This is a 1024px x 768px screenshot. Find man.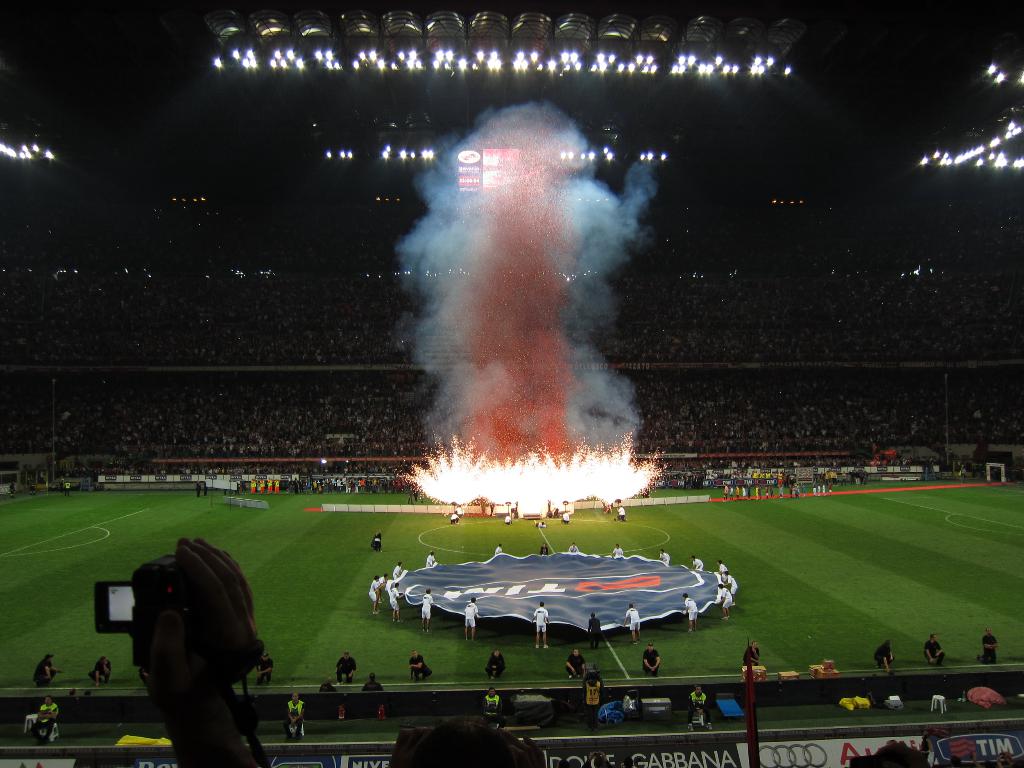
Bounding box: <region>368, 572, 382, 617</region>.
